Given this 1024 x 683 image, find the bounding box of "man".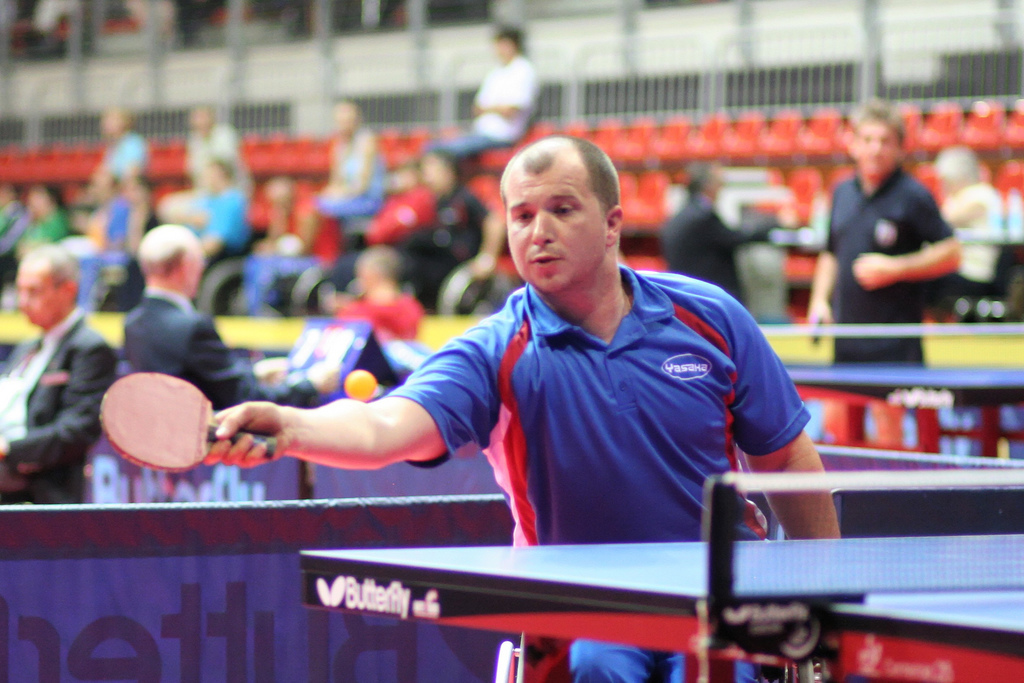
x1=0, y1=242, x2=117, y2=508.
